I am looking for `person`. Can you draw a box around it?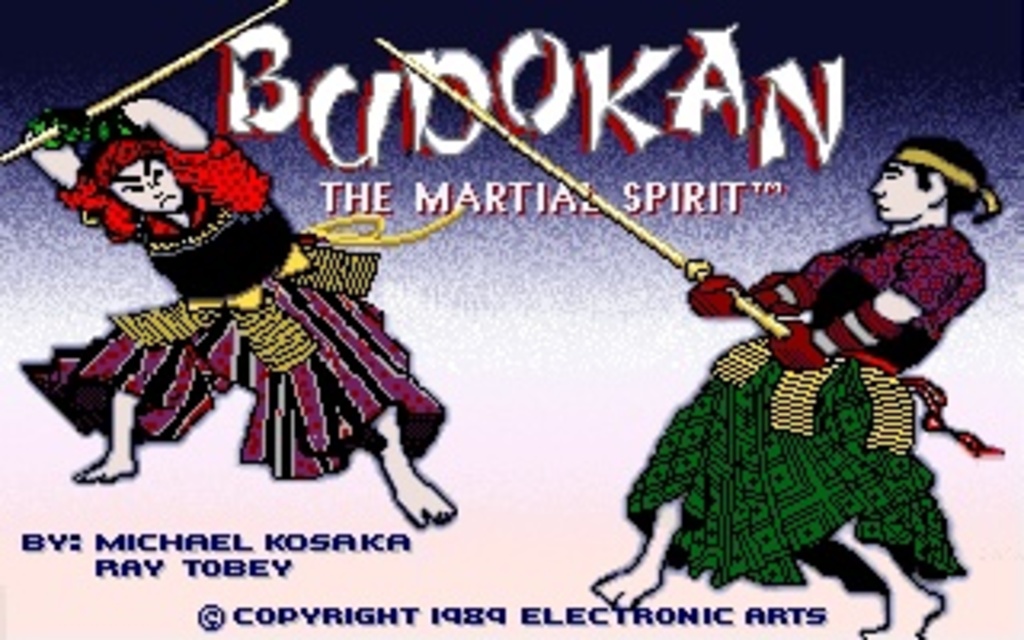
Sure, the bounding box is rect(42, 86, 419, 518).
